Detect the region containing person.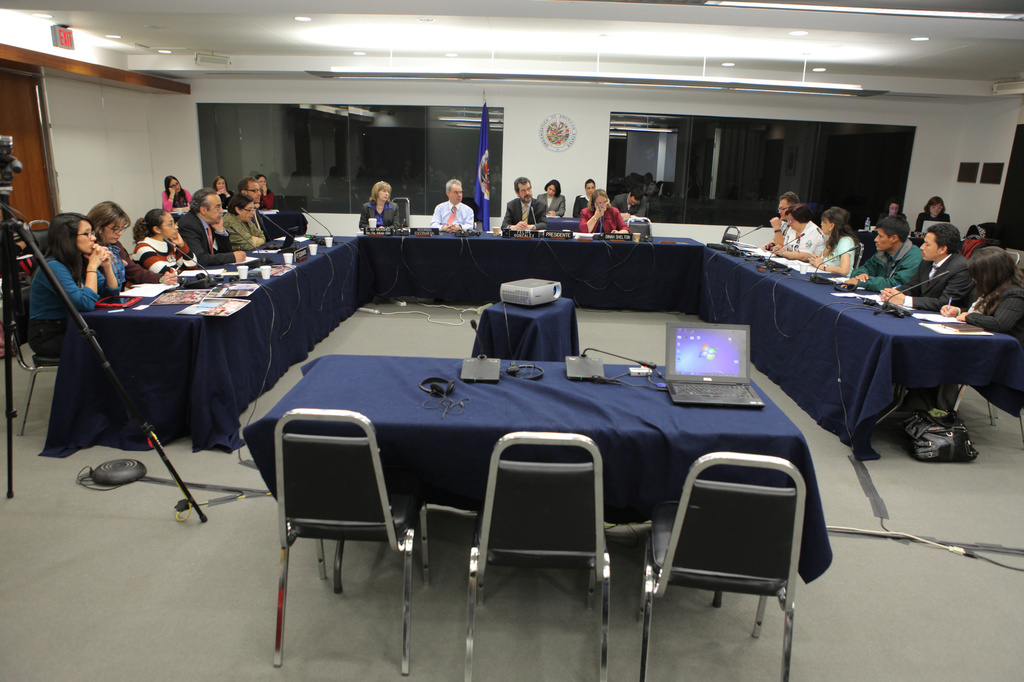
rect(571, 178, 607, 225).
